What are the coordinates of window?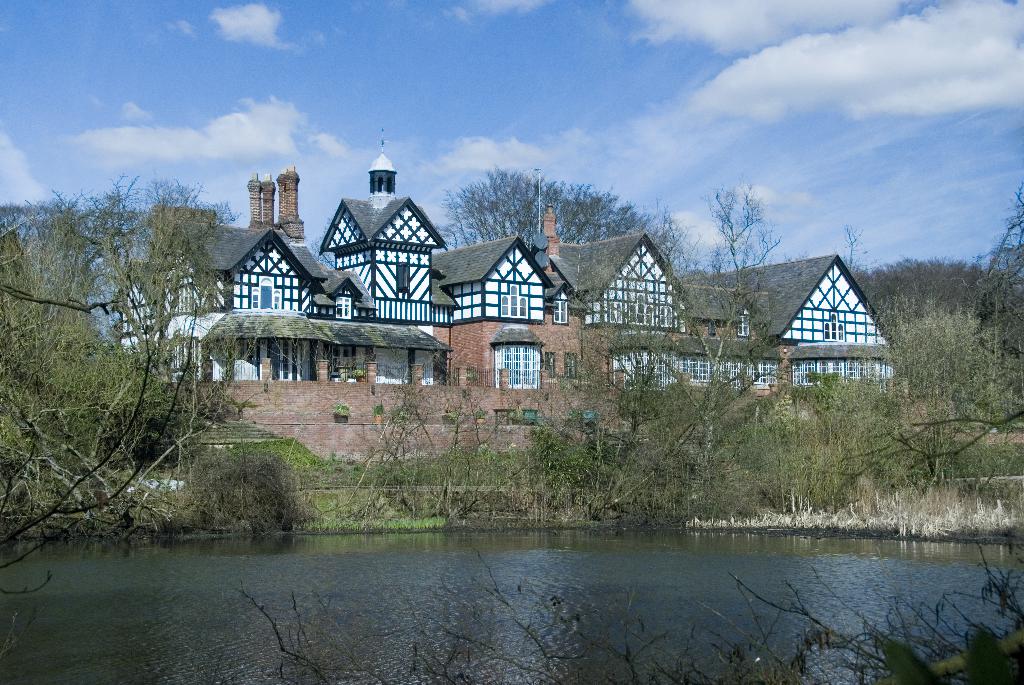
bbox=[252, 277, 280, 322].
